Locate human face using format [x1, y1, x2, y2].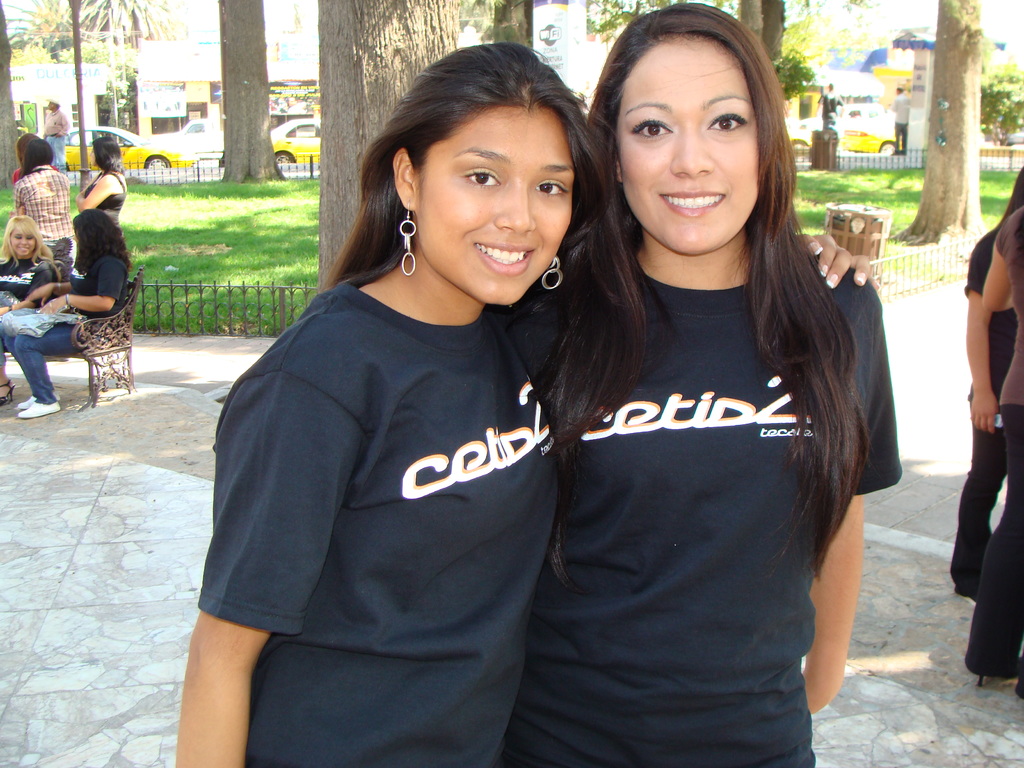
[620, 52, 745, 264].
